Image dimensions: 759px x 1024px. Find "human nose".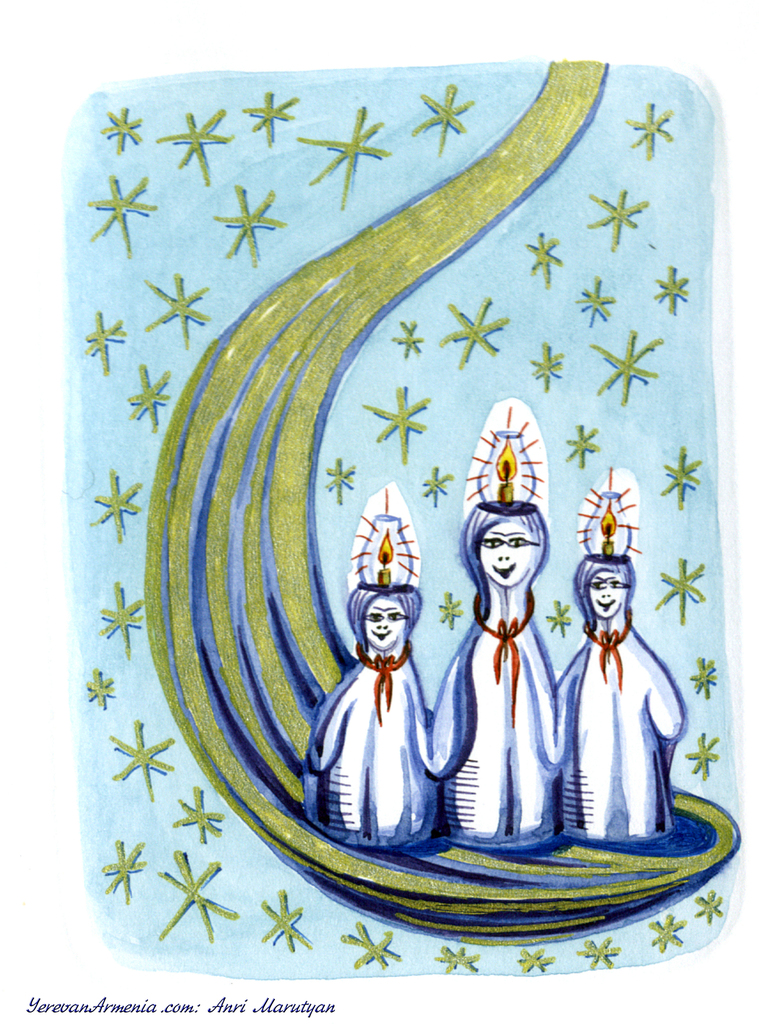
box=[375, 616, 389, 630].
